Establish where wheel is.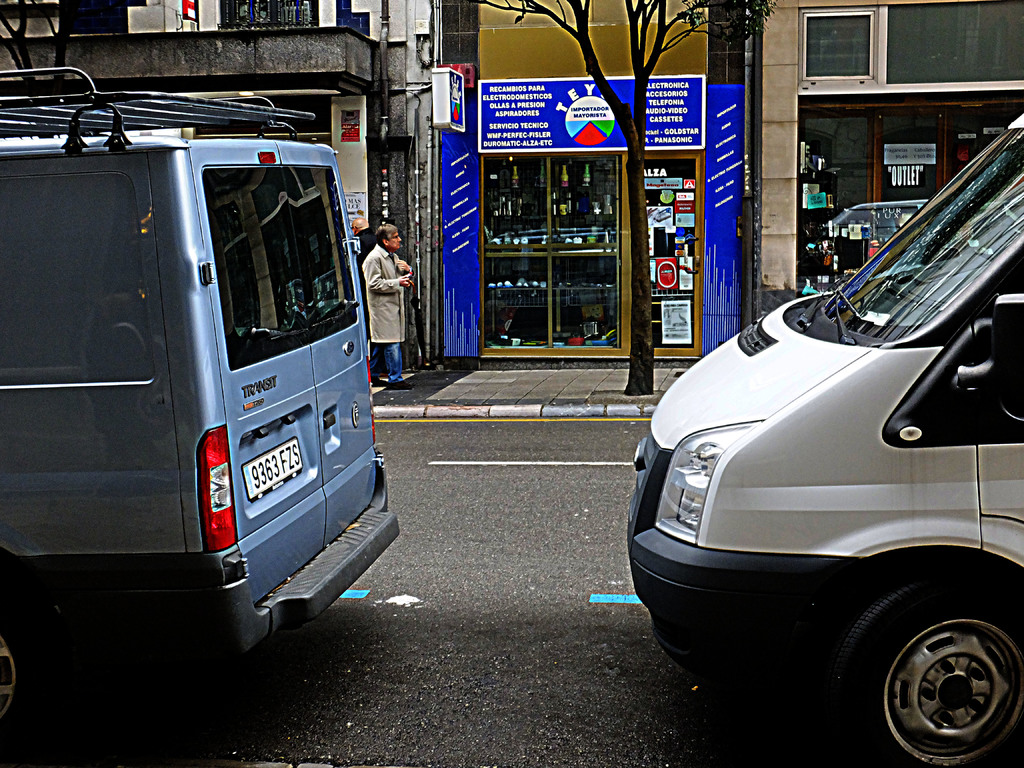
Established at pyautogui.locateOnScreen(819, 575, 1023, 767).
